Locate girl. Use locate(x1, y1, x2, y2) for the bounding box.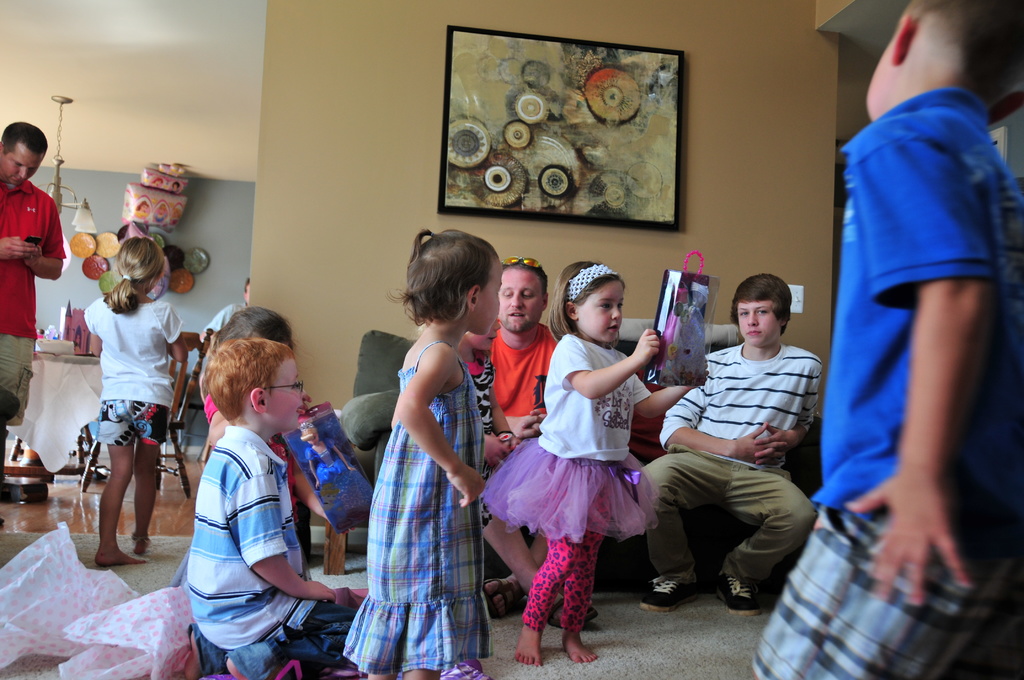
locate(207, 305, 323, 544).
